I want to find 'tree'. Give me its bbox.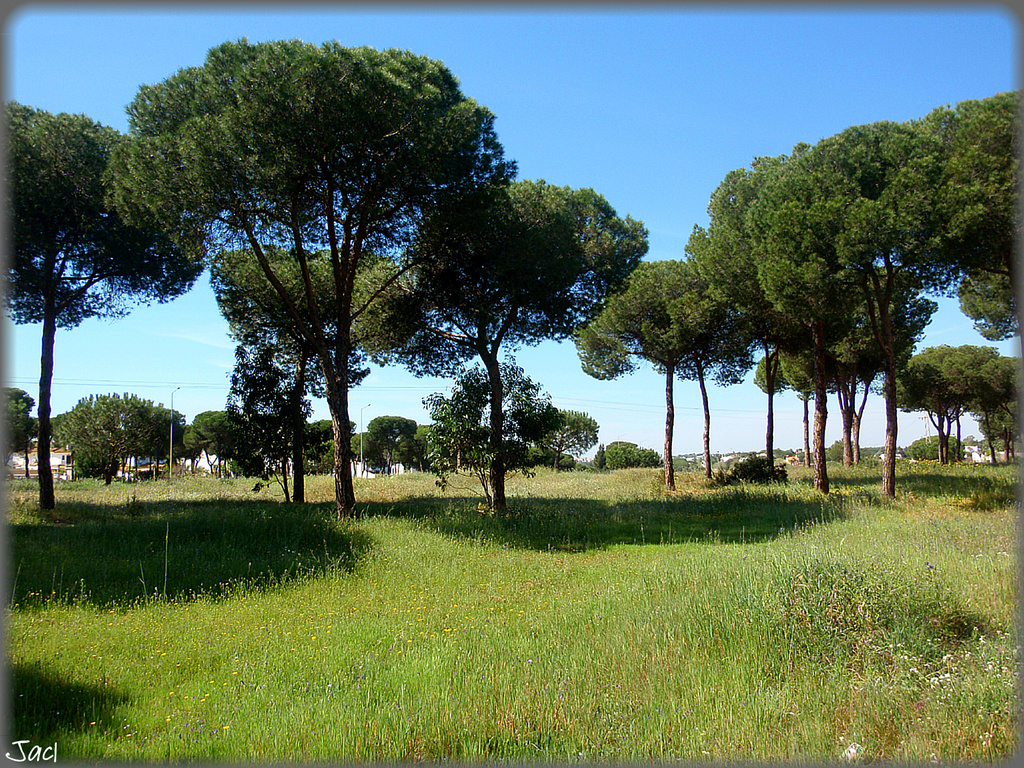
932 78 1023 478.
